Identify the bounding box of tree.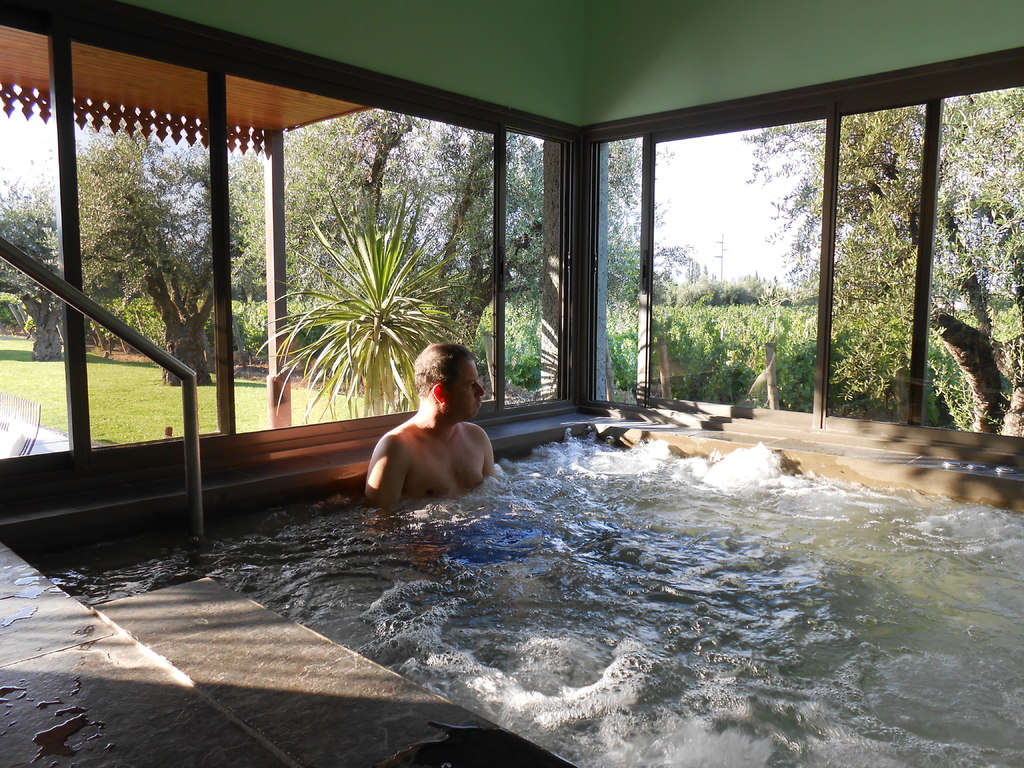
left=675, top=271, right=764, bottom=311.
